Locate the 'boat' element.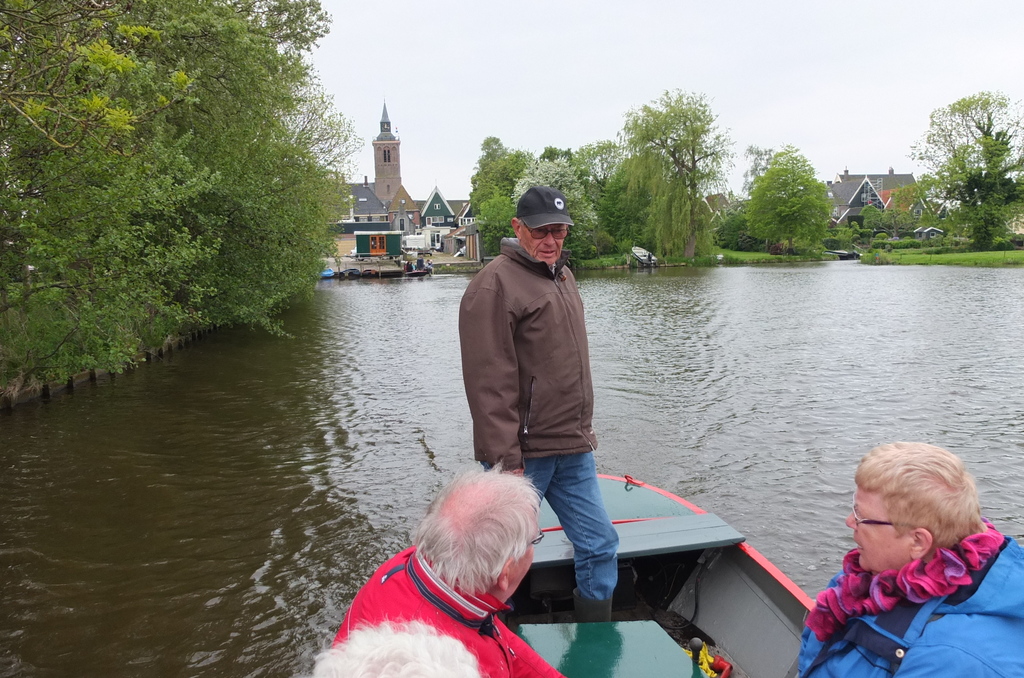
Element bbox: [314, 266, 336, 278].
